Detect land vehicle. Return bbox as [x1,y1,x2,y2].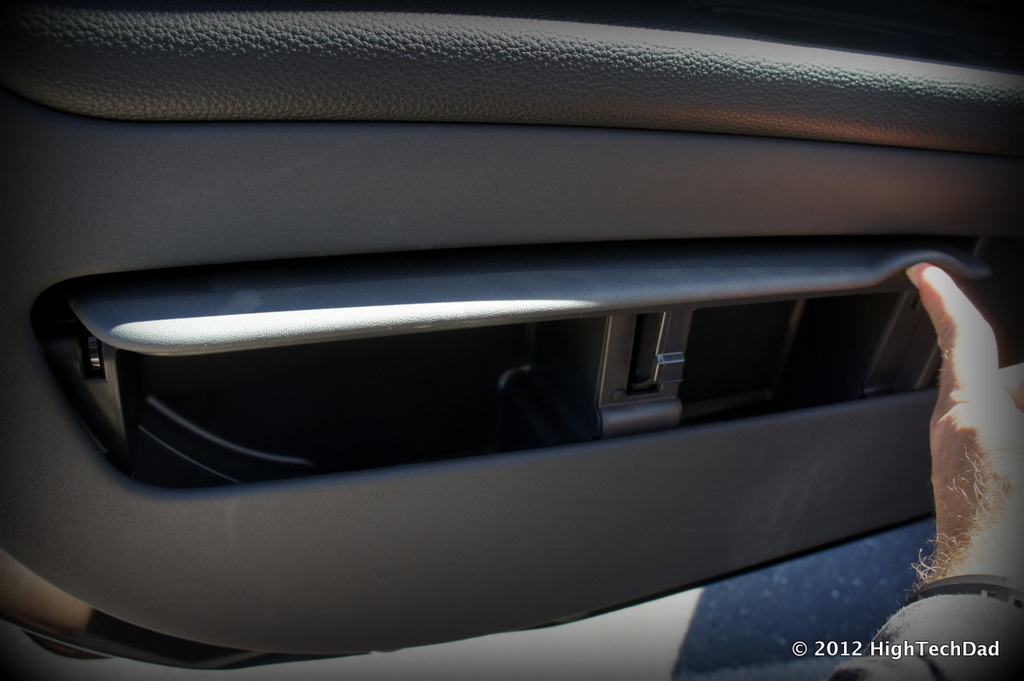
[50,0,1019,680].
